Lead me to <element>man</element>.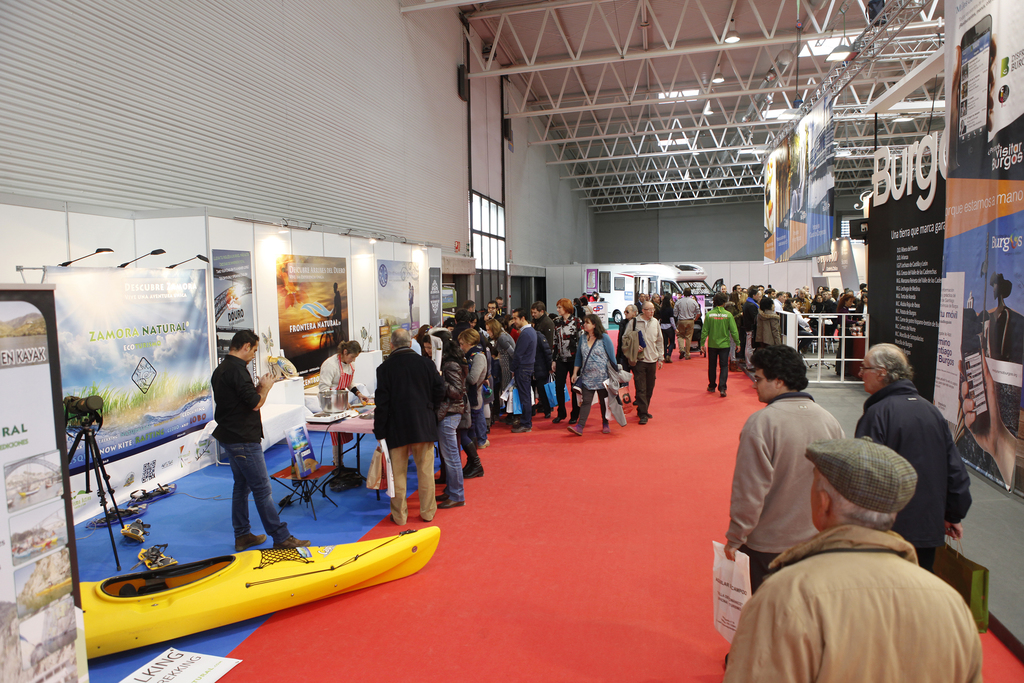
Lead to pyautogui.locateOnScreen(757, 284, 766, 297).
